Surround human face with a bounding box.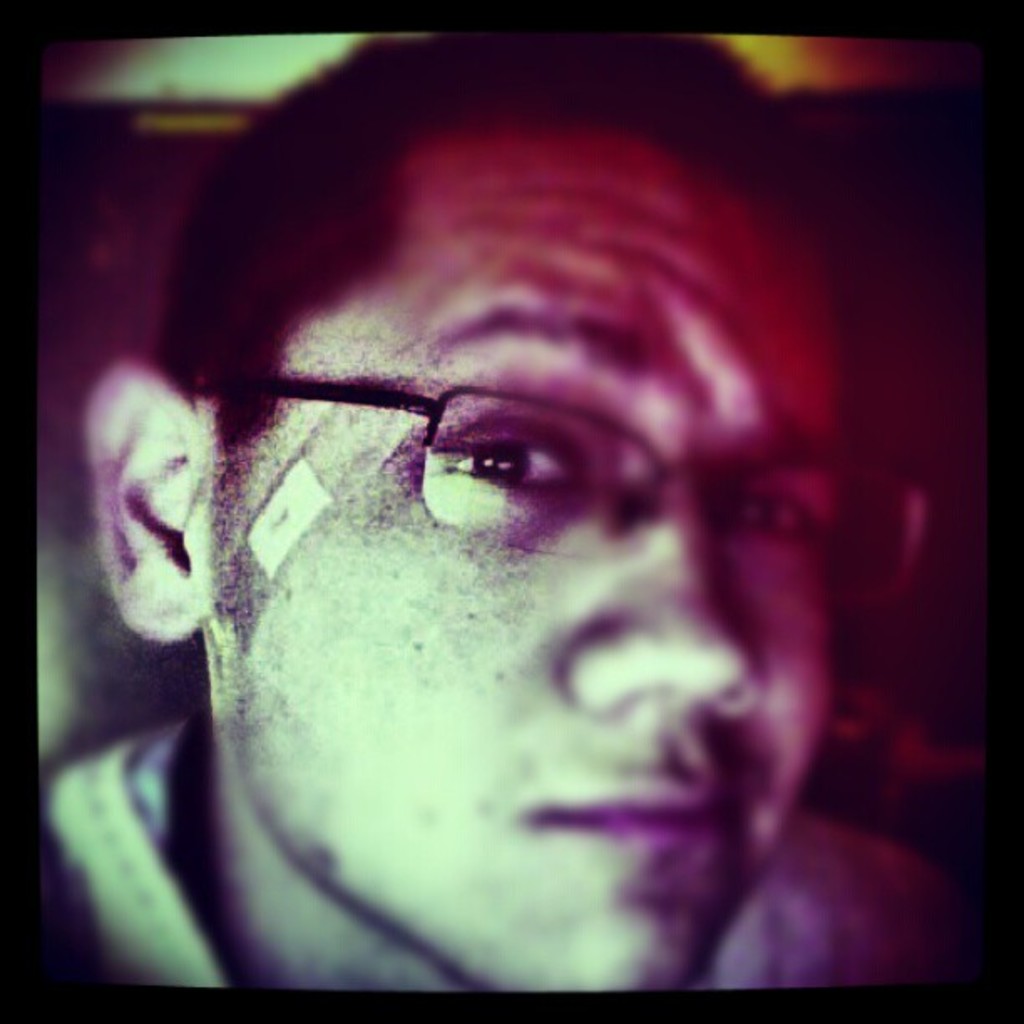
{"left": 209, "top": 132, "right": 842, "bottom": 996}.
